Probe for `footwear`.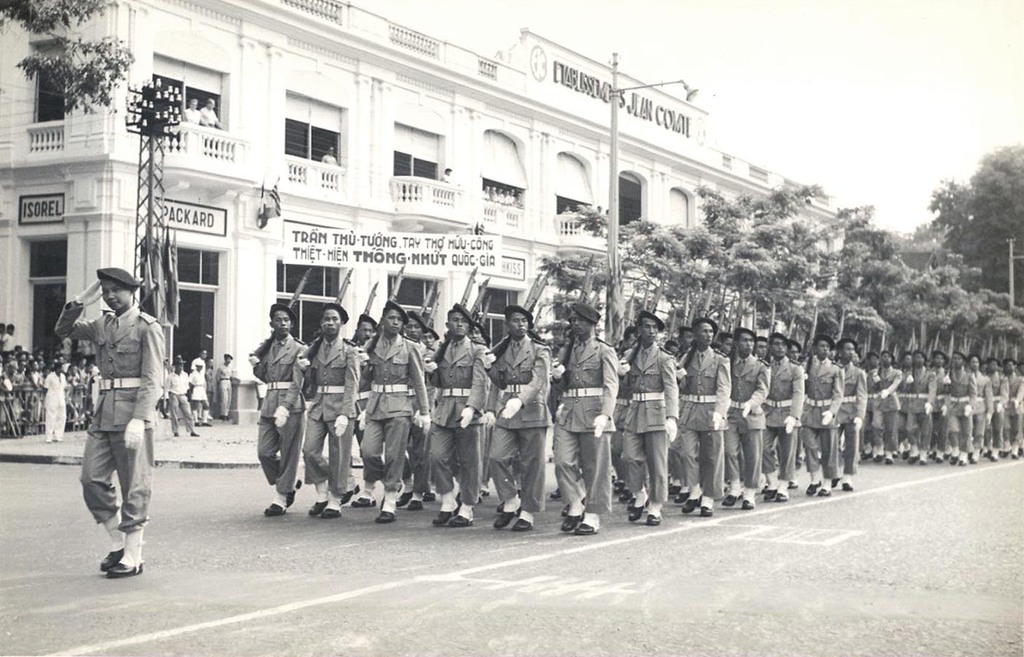
Probe result: bbox=(646, 512, 663, 529).
